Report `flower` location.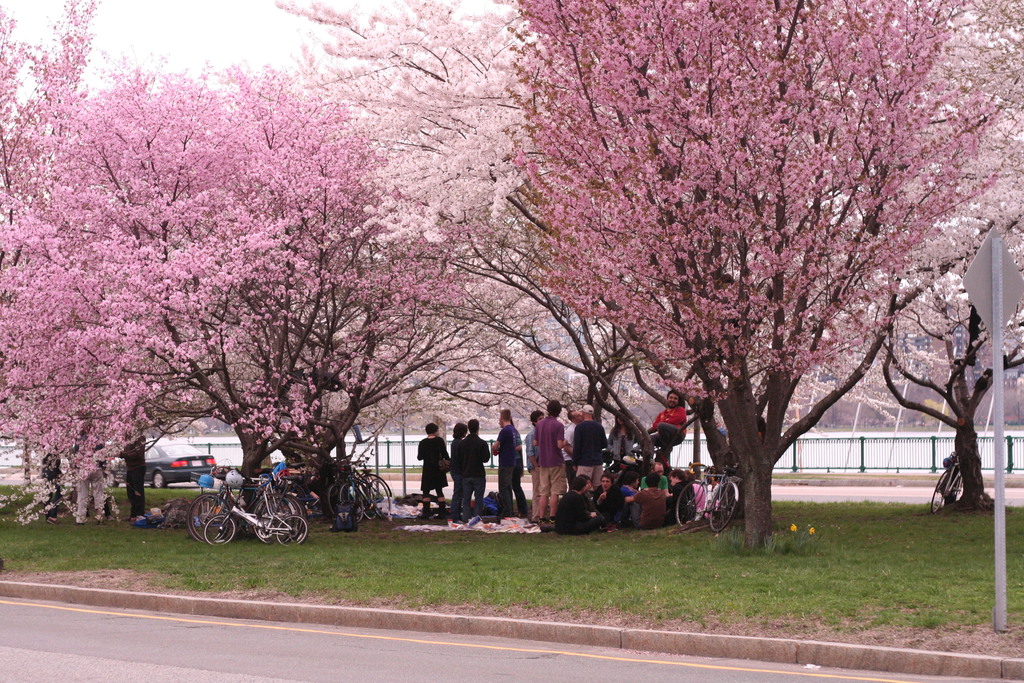
Report: (x1=806, y1=524, x2=820, y2=536).
